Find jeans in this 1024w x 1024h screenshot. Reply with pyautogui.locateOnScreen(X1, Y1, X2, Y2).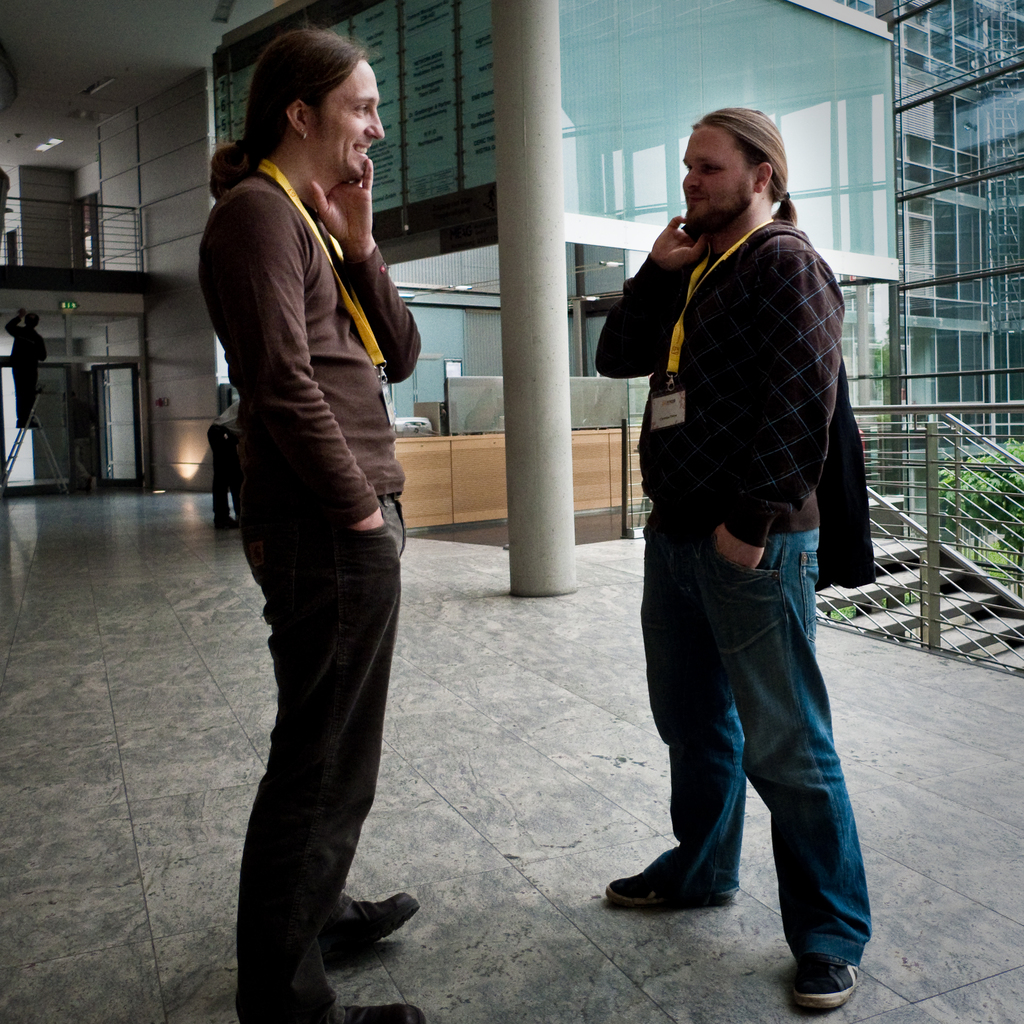
pyautogui.locateOnScreen(635, 530, 874, 973).
